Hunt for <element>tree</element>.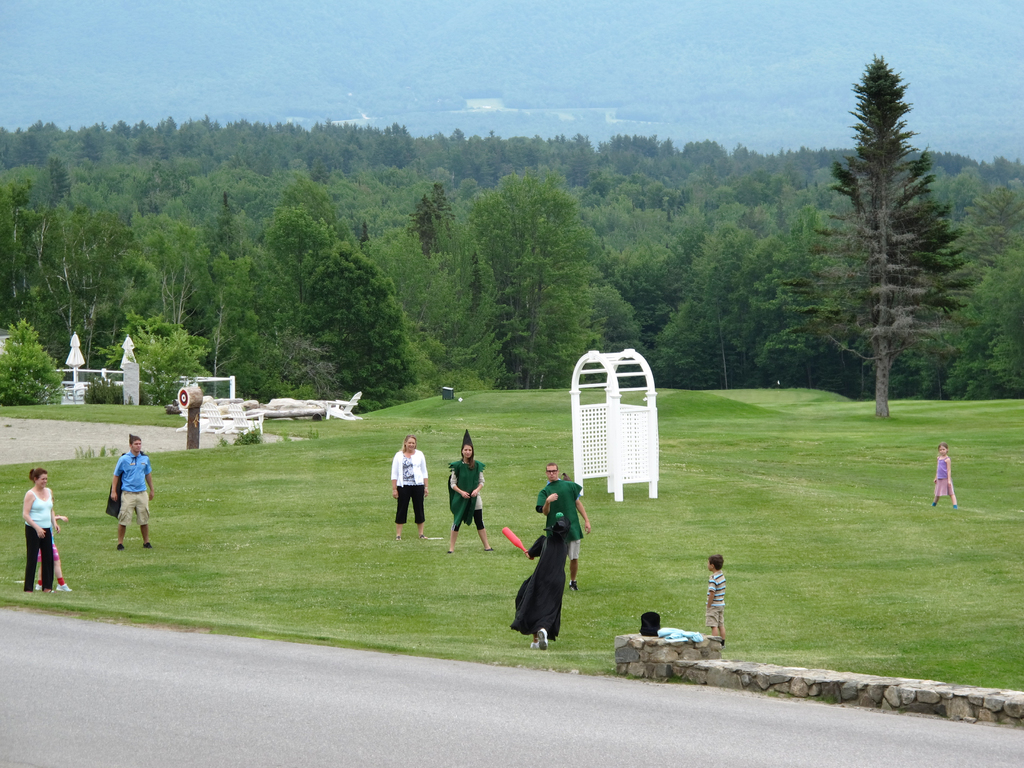
Hunted down at bbox=[612, 226, 715, 356].
